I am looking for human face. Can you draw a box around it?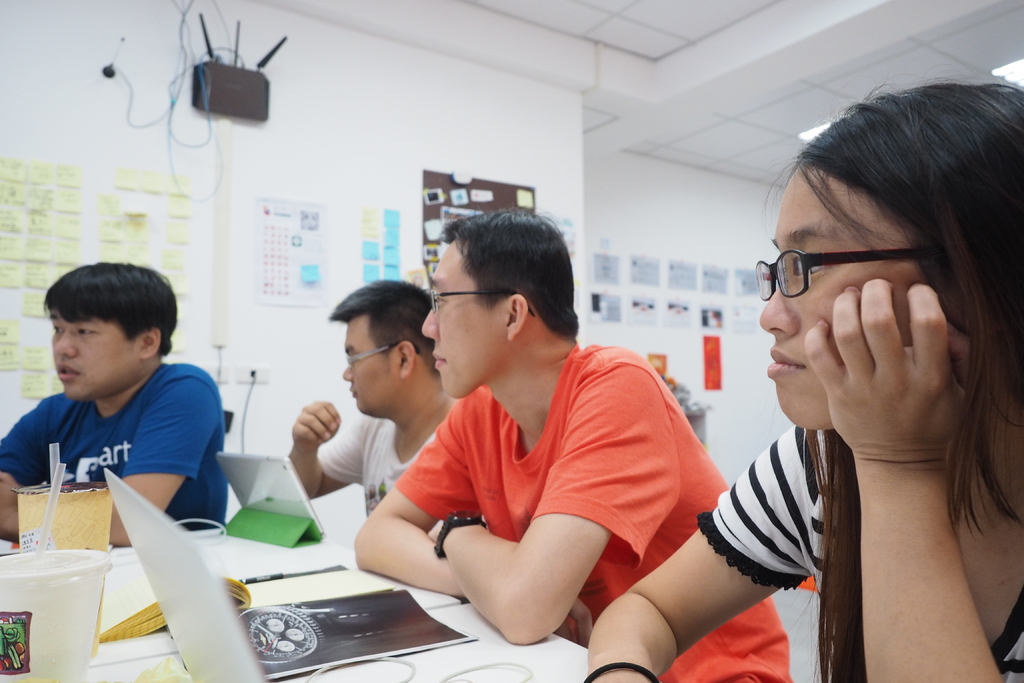
Sure, the bounding box is [x1=756, y1=168, x2=926, y2=435].
